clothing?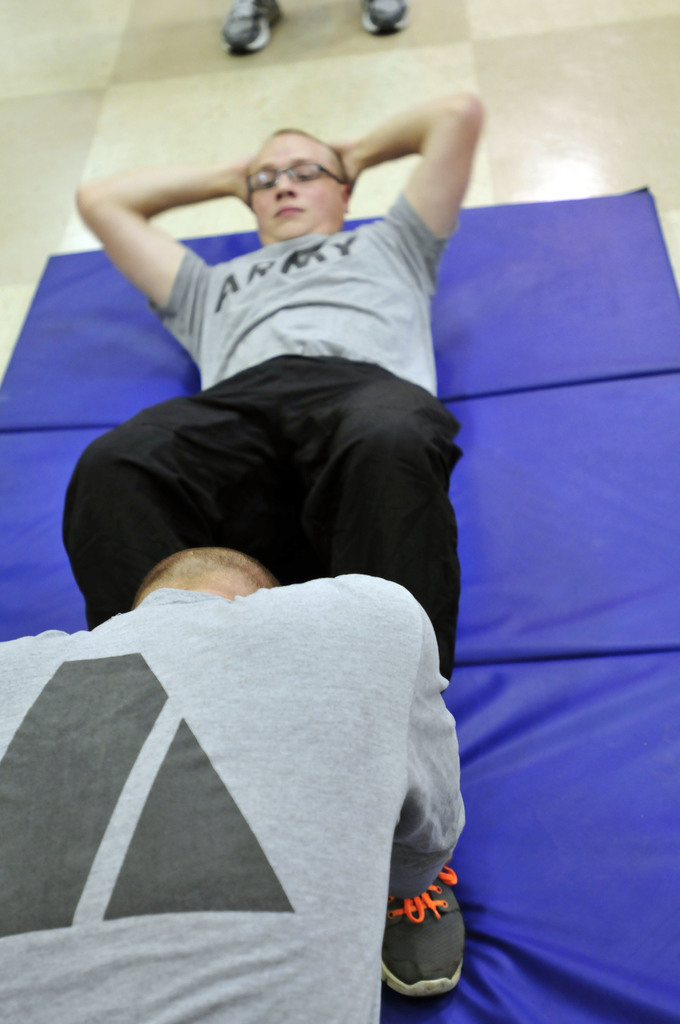
region(0, 563, 465, 1023)
